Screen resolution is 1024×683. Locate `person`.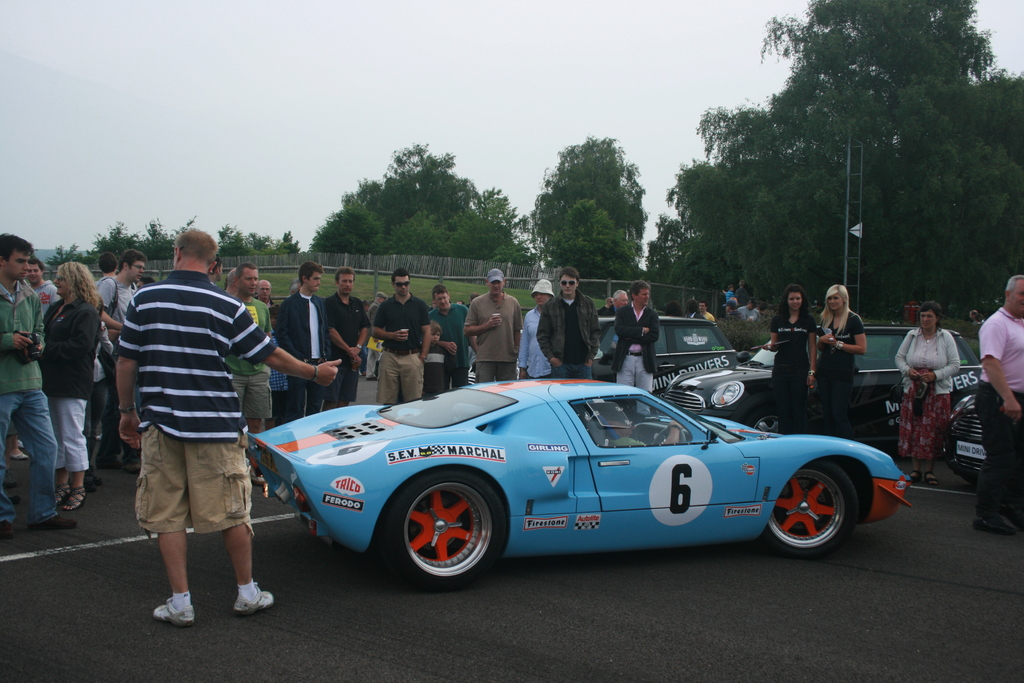
left=324, top=259, right=372, bottom=388.
